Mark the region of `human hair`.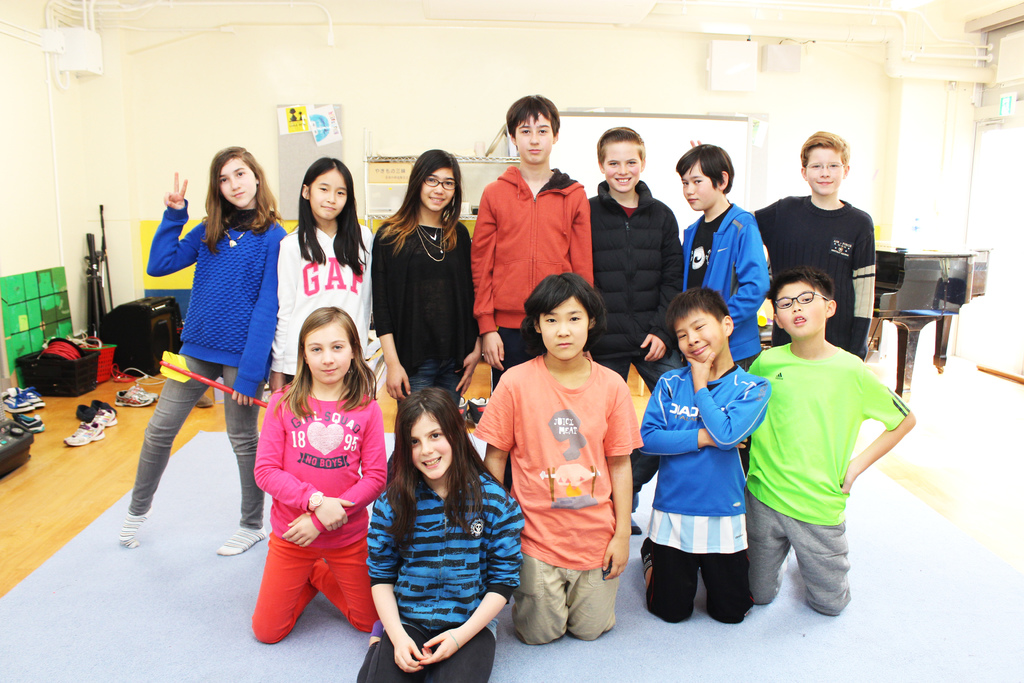
Region: select_region(500, 90, 562, 152).
